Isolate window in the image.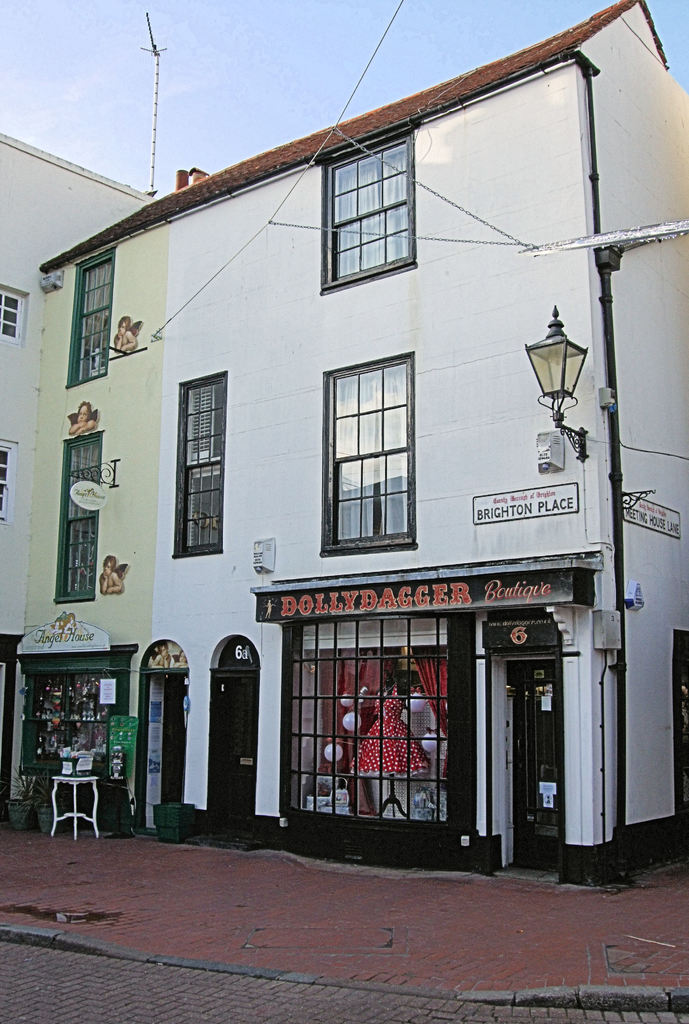
Isolated region: select_region(54, 428, 110, 607).
